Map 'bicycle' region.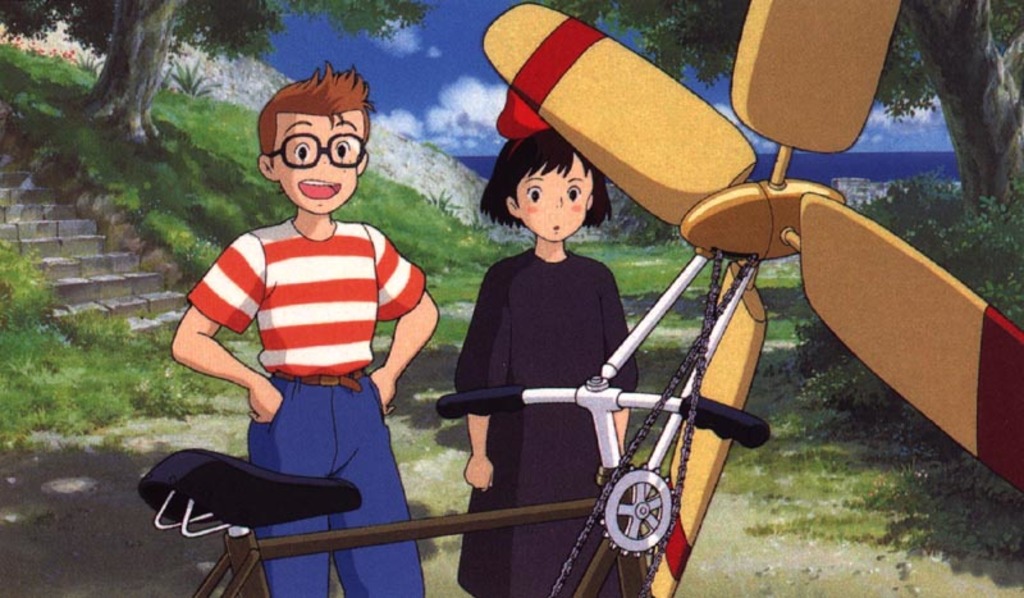
Mapped to detection(137, 371, 773, 597).
